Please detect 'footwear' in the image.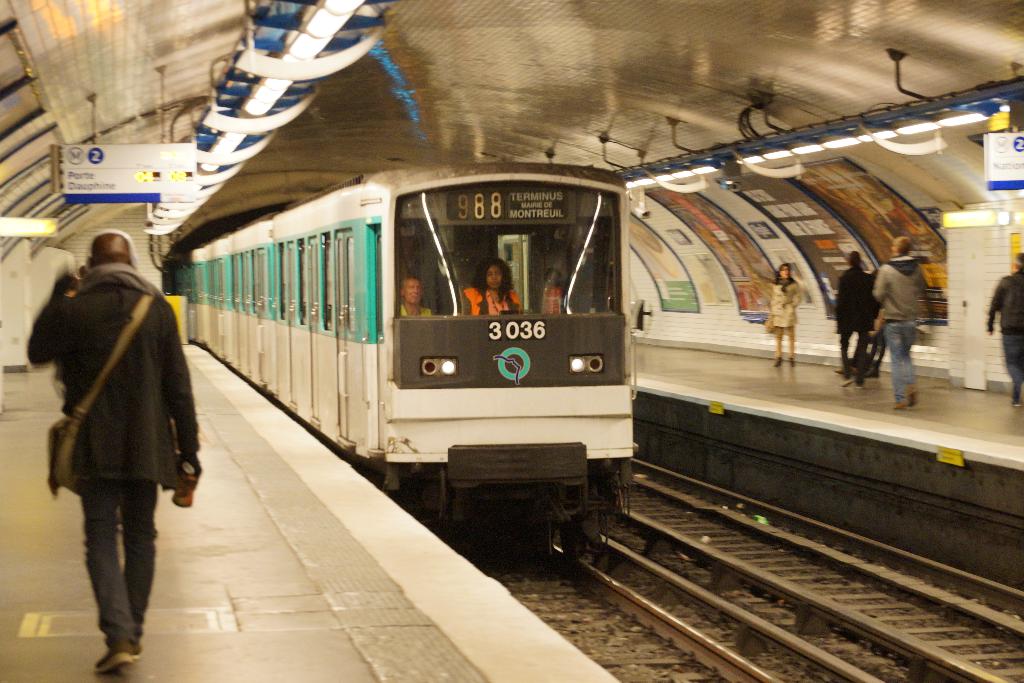
907/386/917/409.
